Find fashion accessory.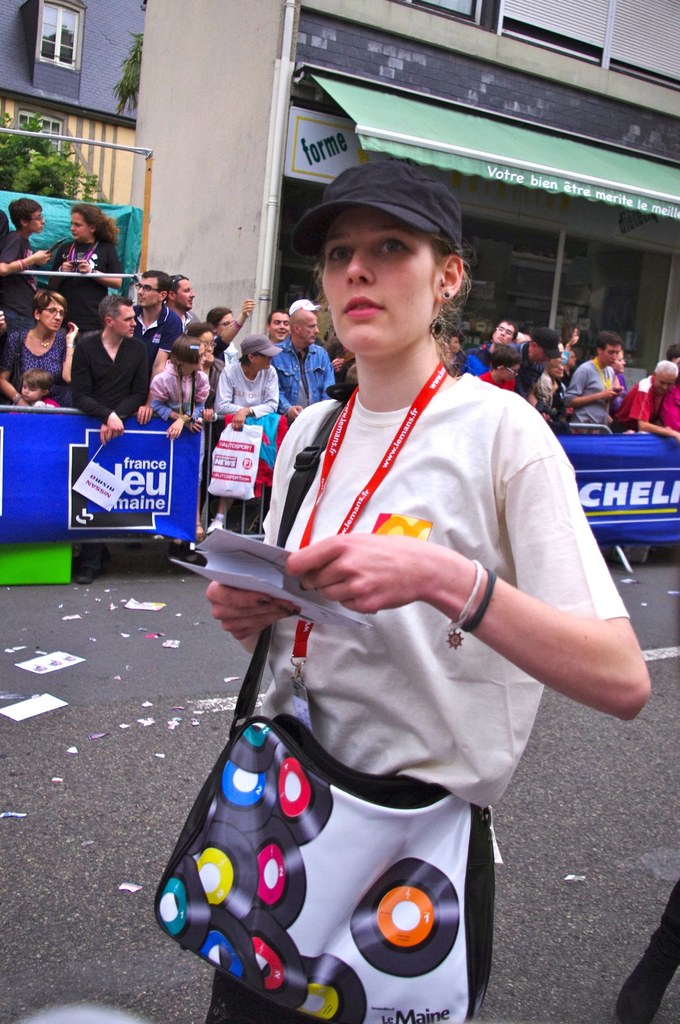
462, 564, 497, 634.
